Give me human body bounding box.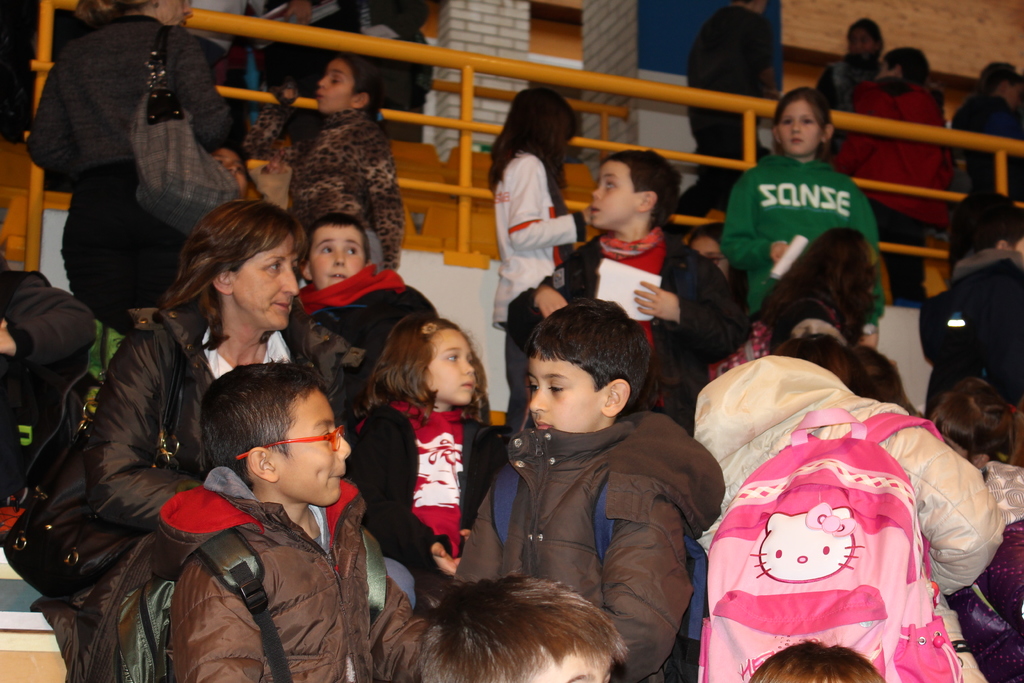
rect(351, 345, 487, 609).
